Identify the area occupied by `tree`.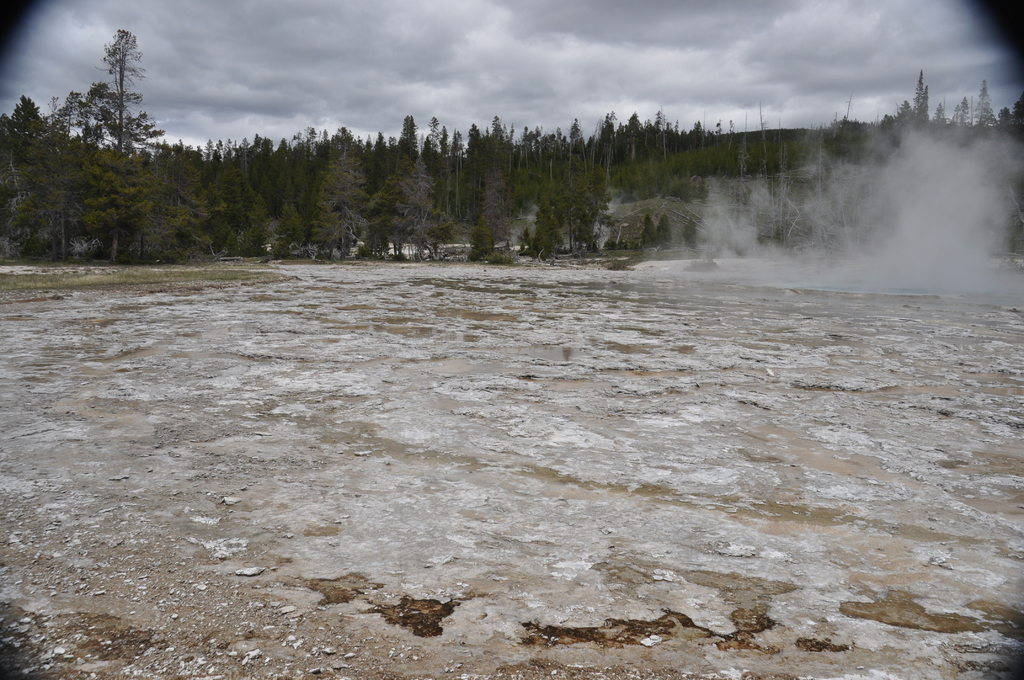
Area: Rect(510, 127, 566, 186).
